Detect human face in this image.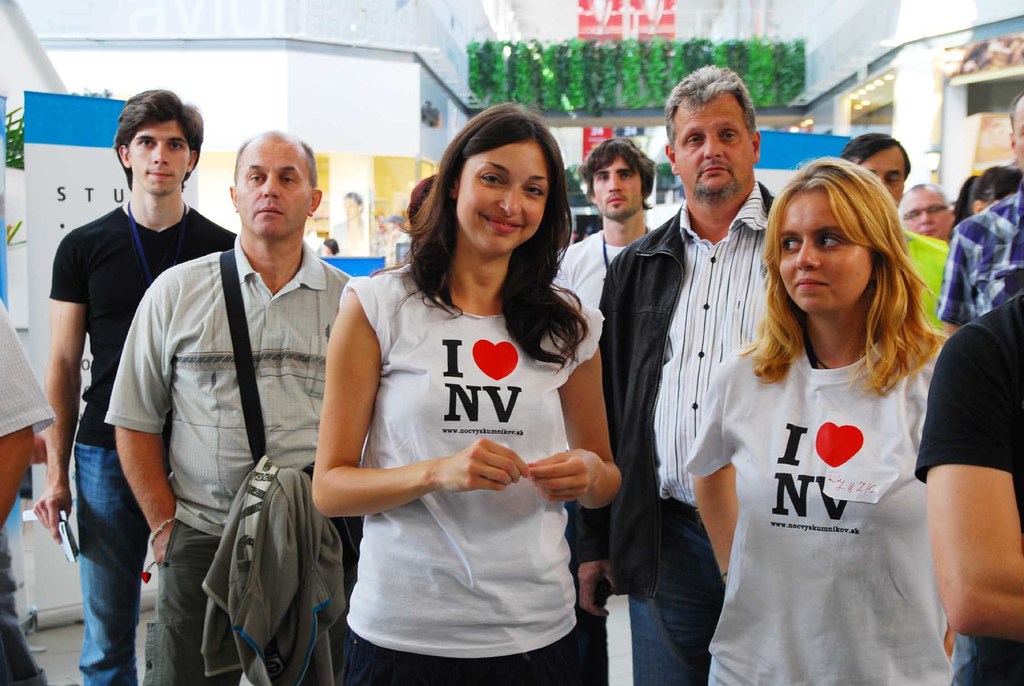
Detection: 670:106:751:192.
